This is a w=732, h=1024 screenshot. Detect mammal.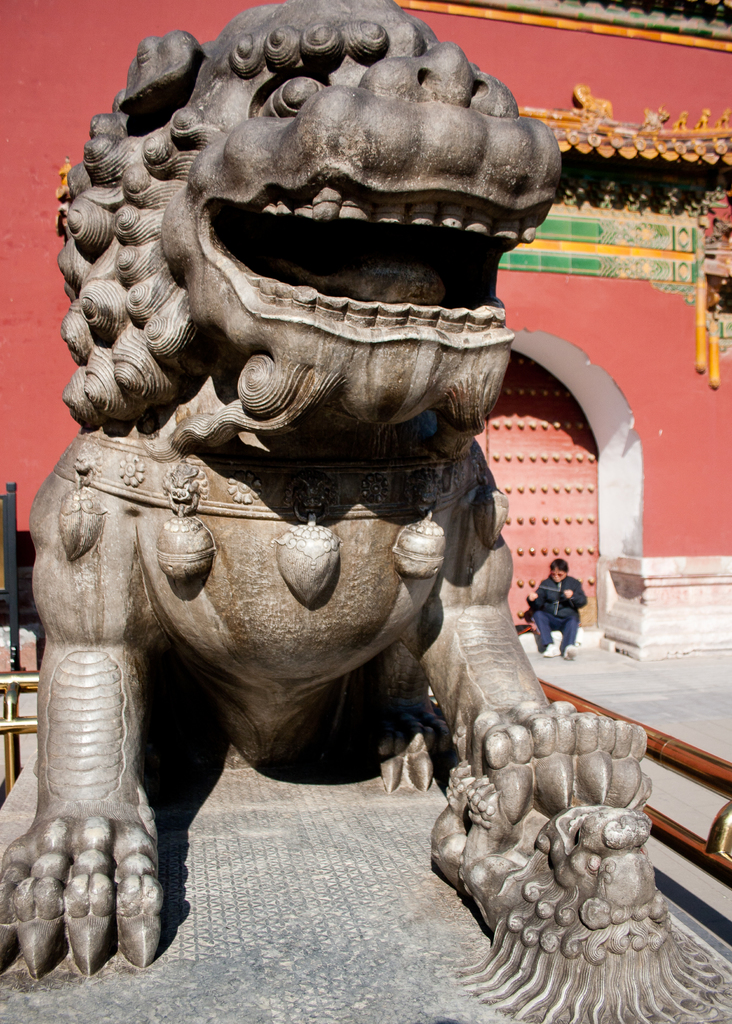
525/556/586/659.
